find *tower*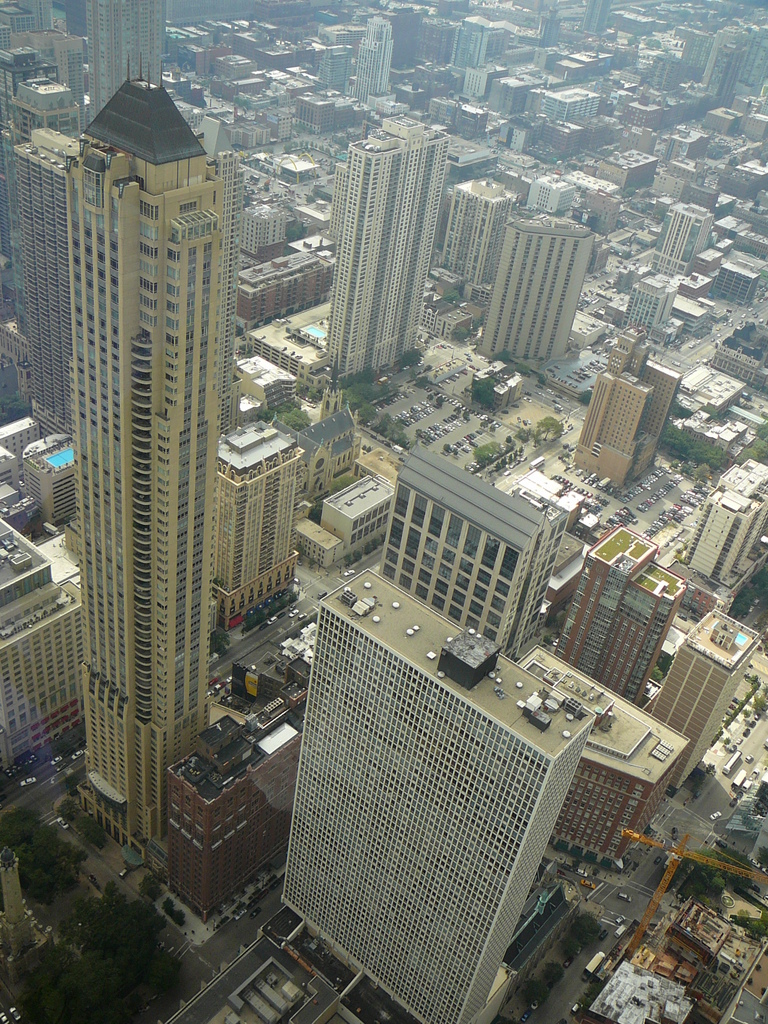
l=4, t=18, r=261, b=906
